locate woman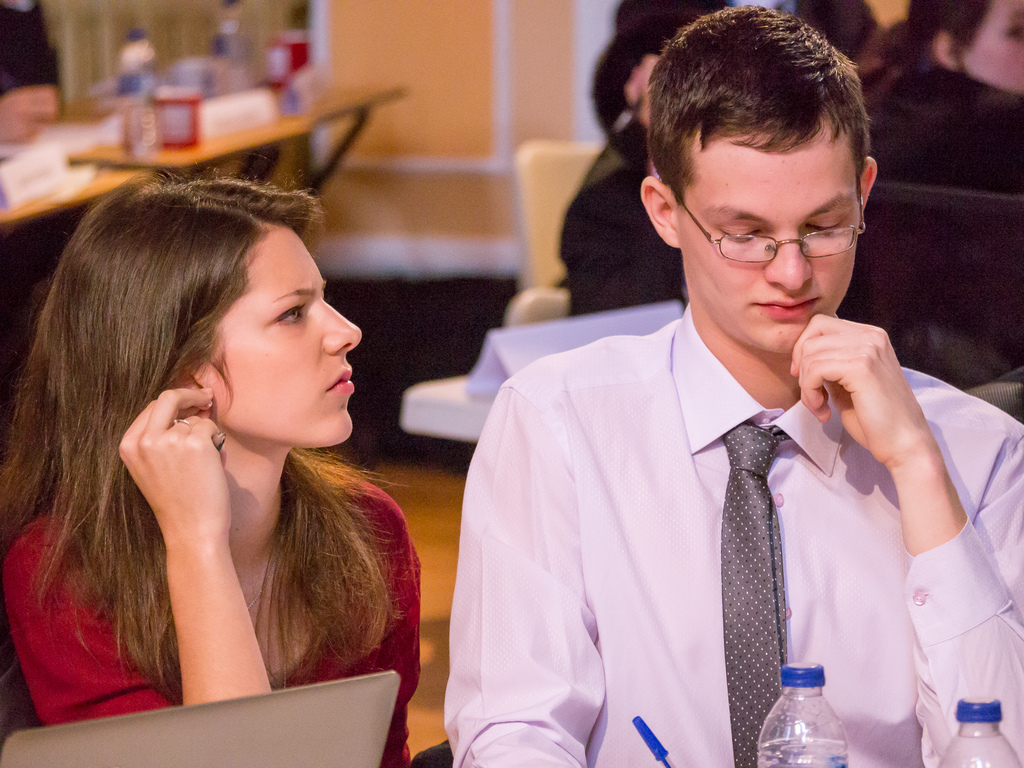
bbox=(859, 0, 1023, 200)
